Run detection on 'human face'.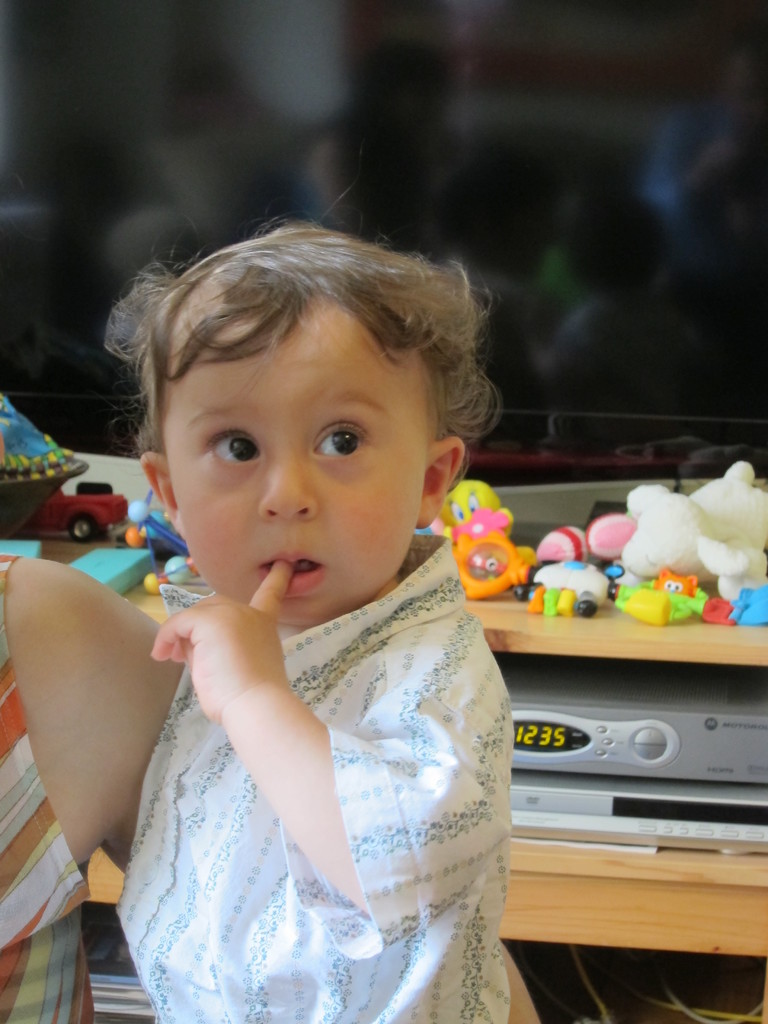
Result: region(167, 305, 426, 641).
